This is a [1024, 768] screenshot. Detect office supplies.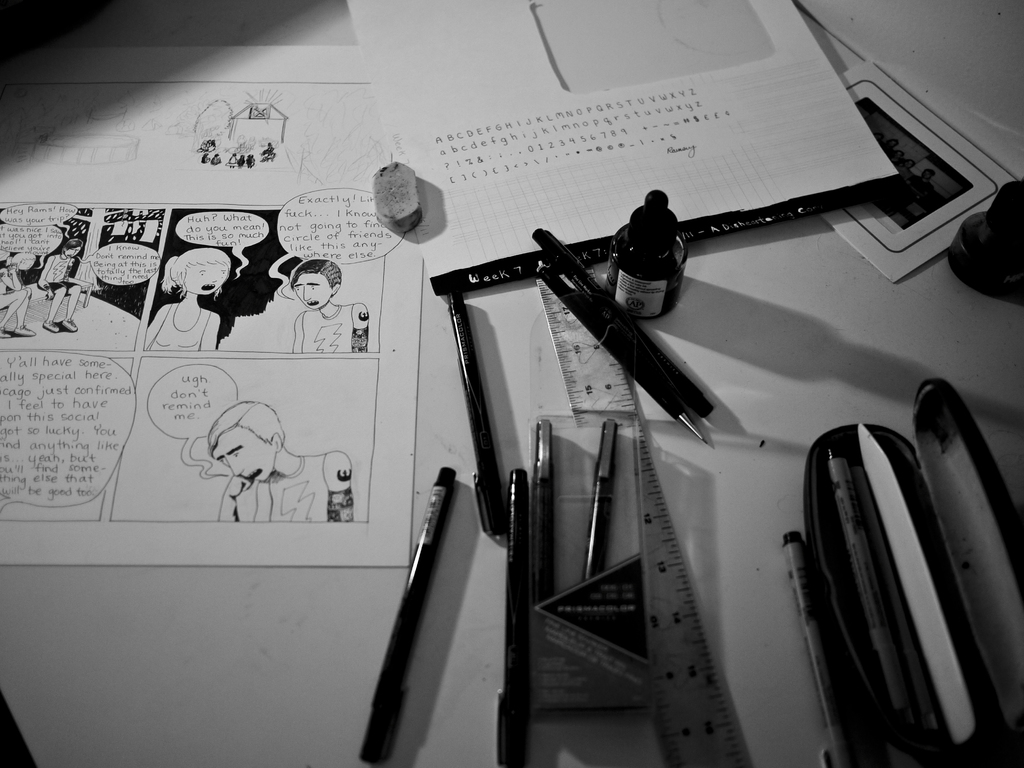
box(346, 0, 894, 282).
